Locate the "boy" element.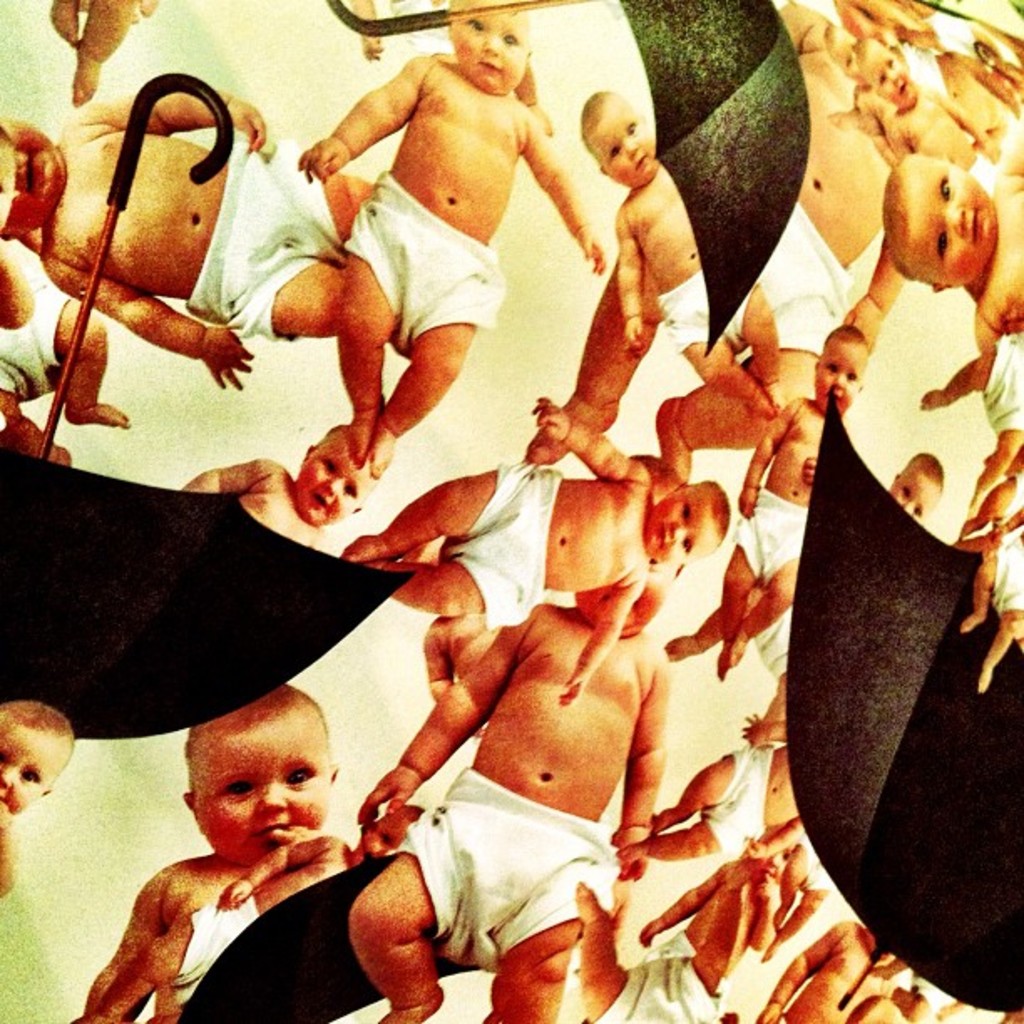
Element bbox: select_region(341, 0, 561, 139).
